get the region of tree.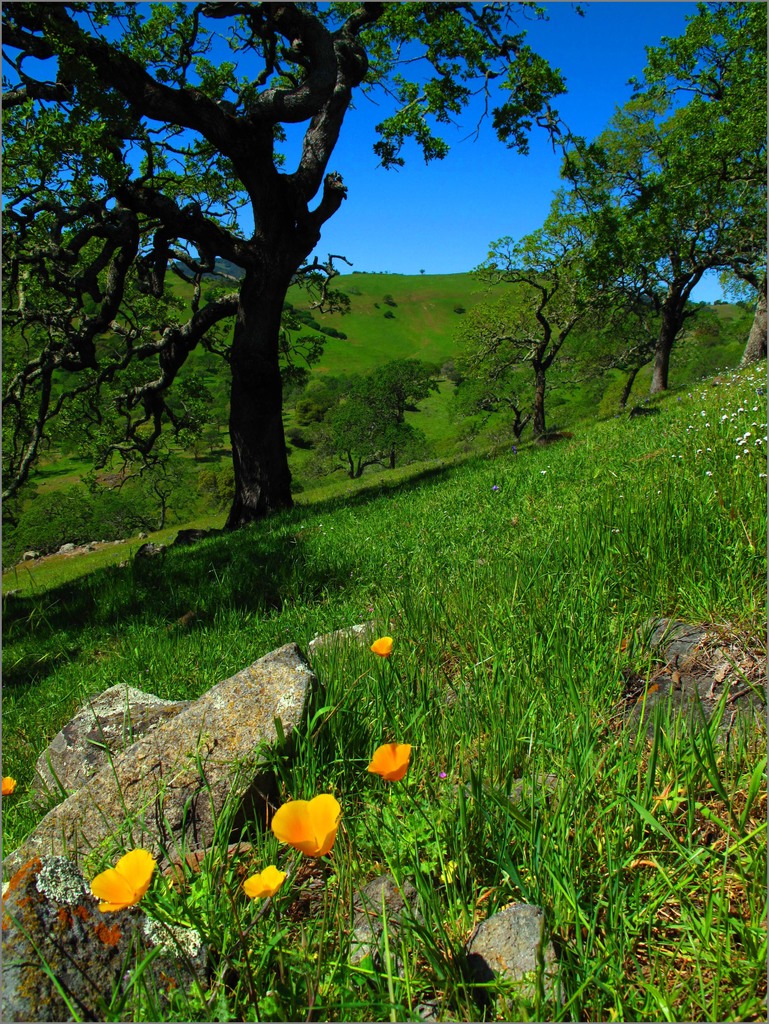
Rect(0, 6, 571, 543).
